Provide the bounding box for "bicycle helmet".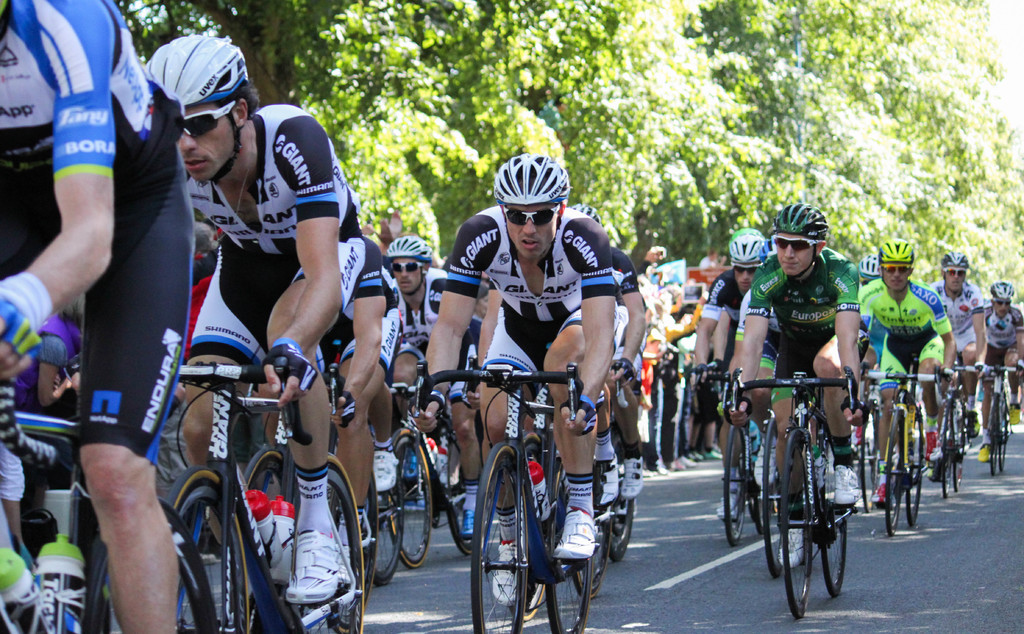
<bbox>384, 236, 433, 264</bbox>.
